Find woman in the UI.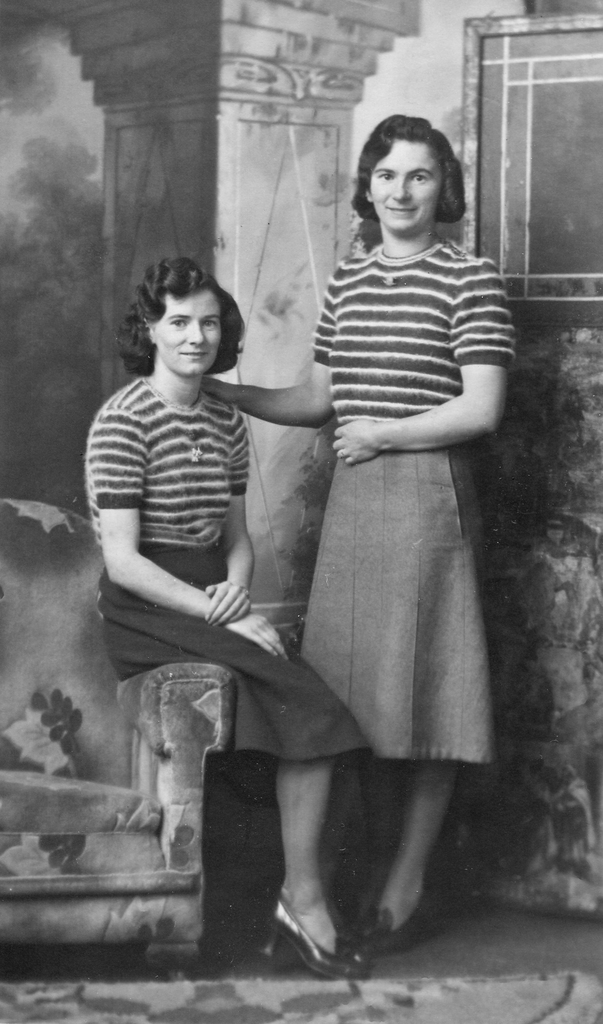
UI element at <box>82,250,383,988</box>.
